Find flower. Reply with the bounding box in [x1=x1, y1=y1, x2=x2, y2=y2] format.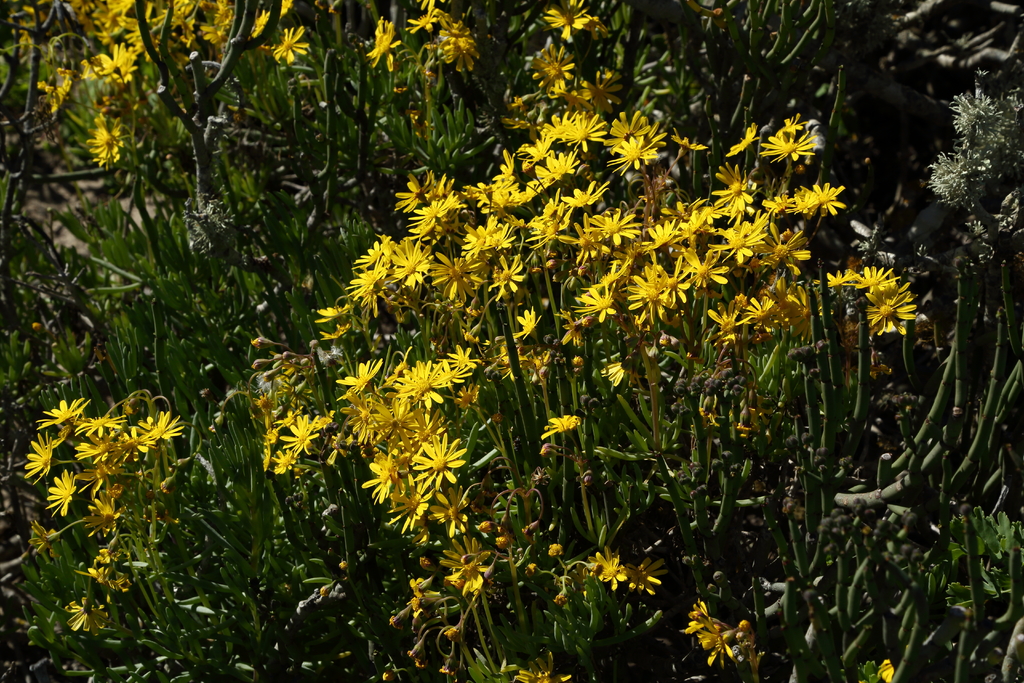
[x1=685, y1=596, x2=716, y2=630].
